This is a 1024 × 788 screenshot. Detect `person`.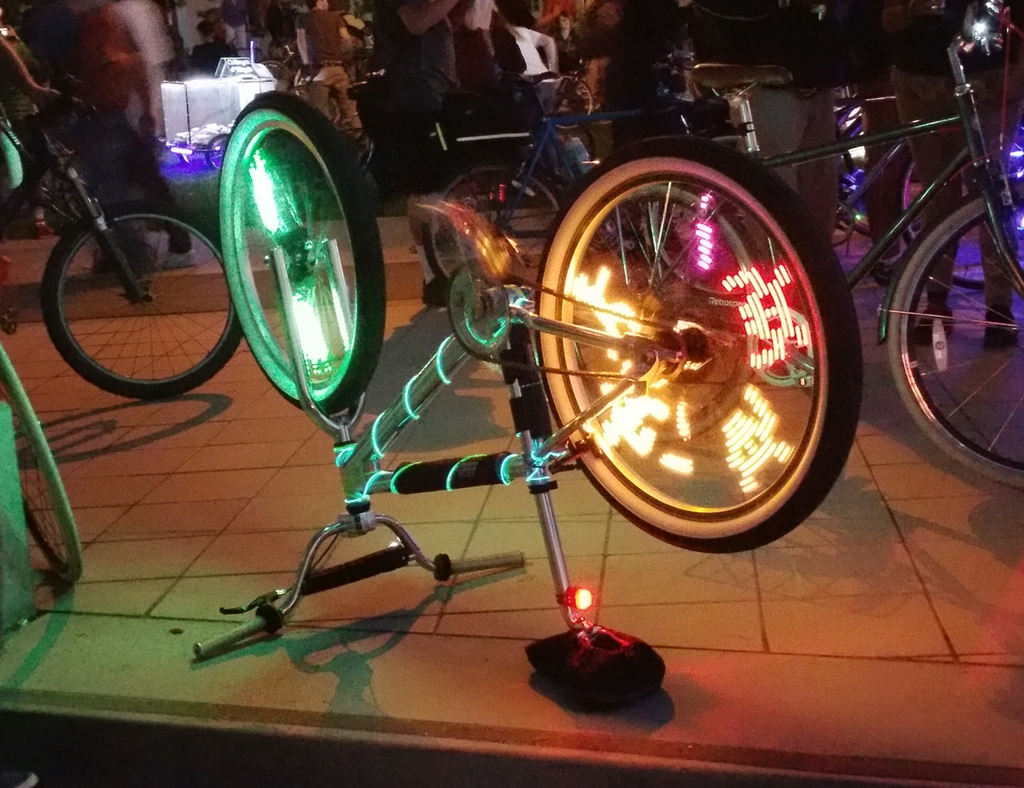
(x1=300, y1=0, x2=355, y2=131).
